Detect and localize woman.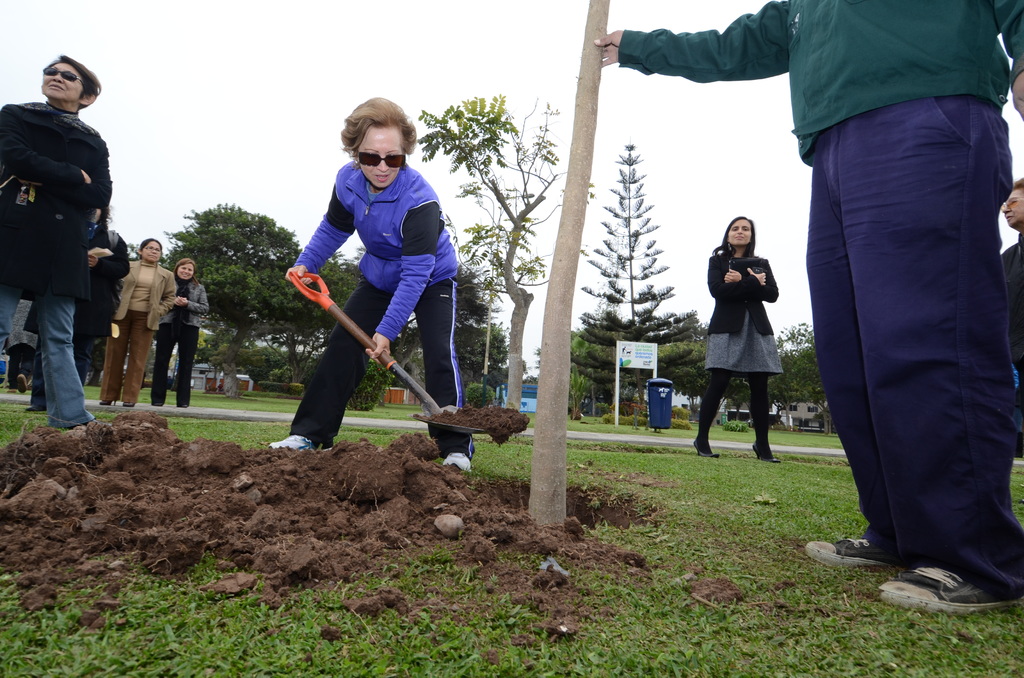
Localized at l=698, t=215, r=780, b=460.
